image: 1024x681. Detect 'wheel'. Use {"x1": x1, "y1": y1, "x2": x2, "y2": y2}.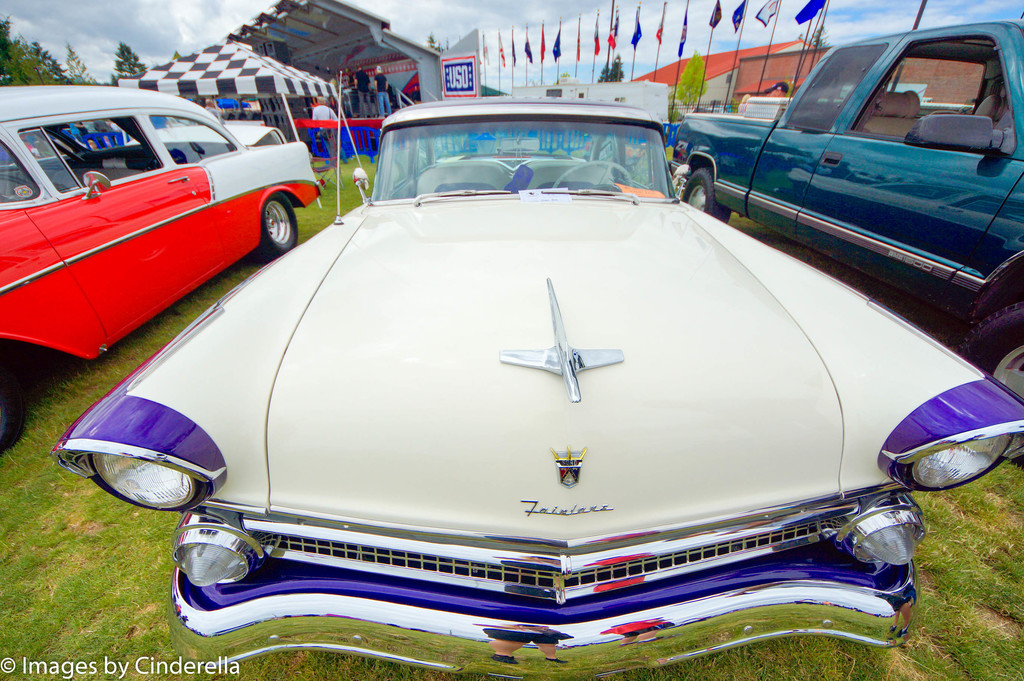
{"x1": 684, "y1": 170, "x2": 731, "y2": 219}.
